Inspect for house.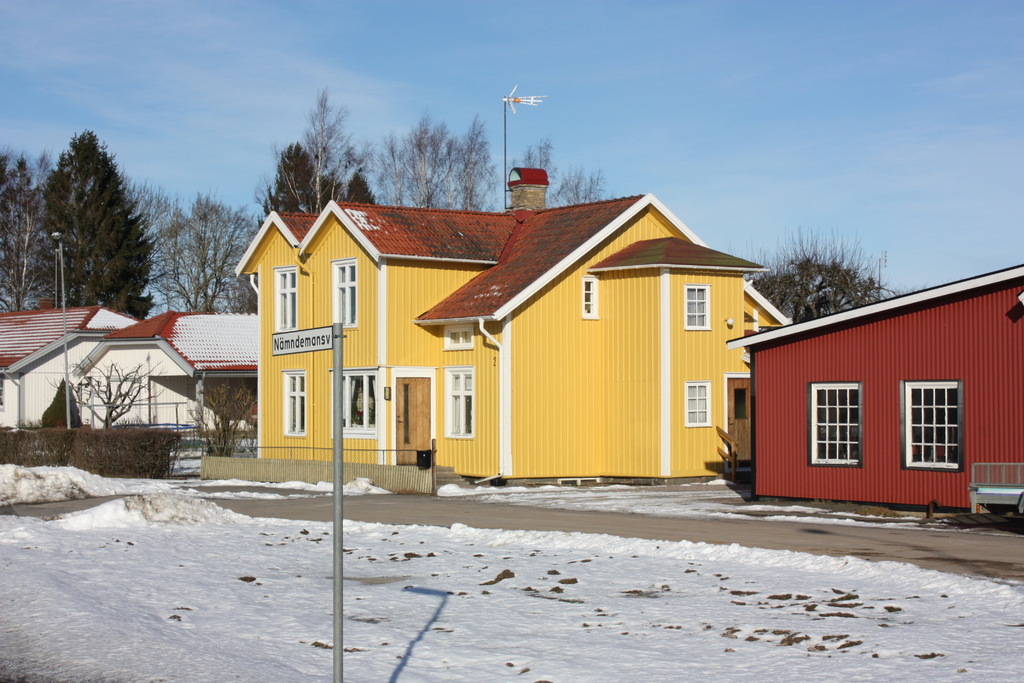
Inspection: (726, 260, 1023, 509).
